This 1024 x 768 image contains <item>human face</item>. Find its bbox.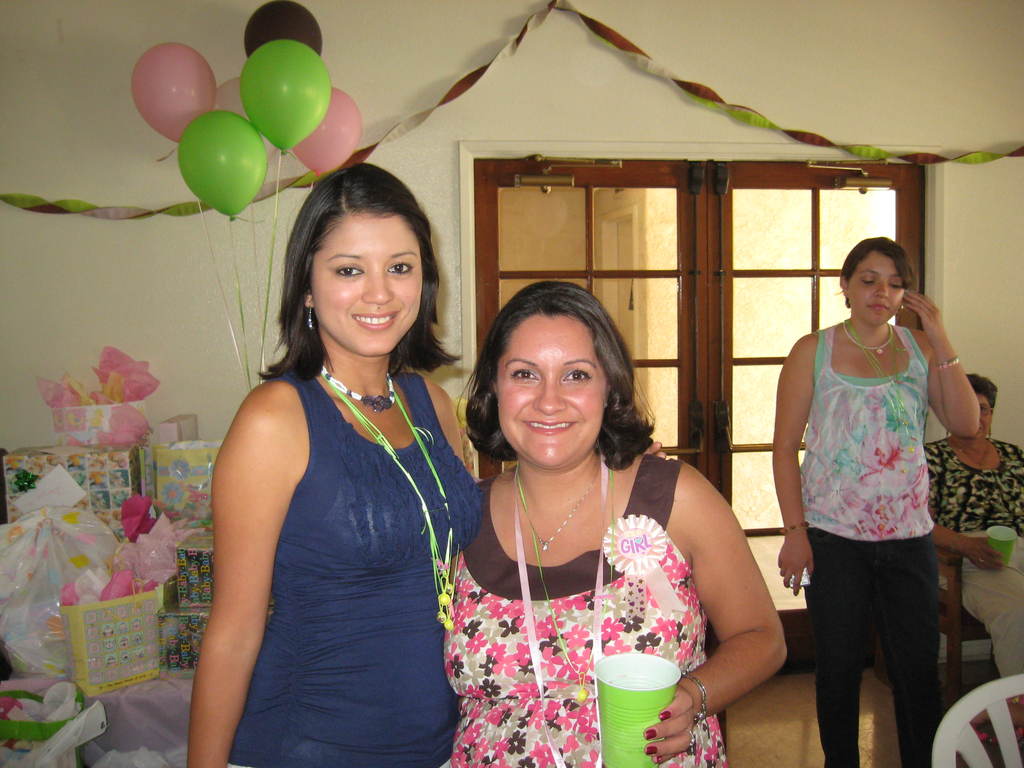
(847, 246, 909, 324).
